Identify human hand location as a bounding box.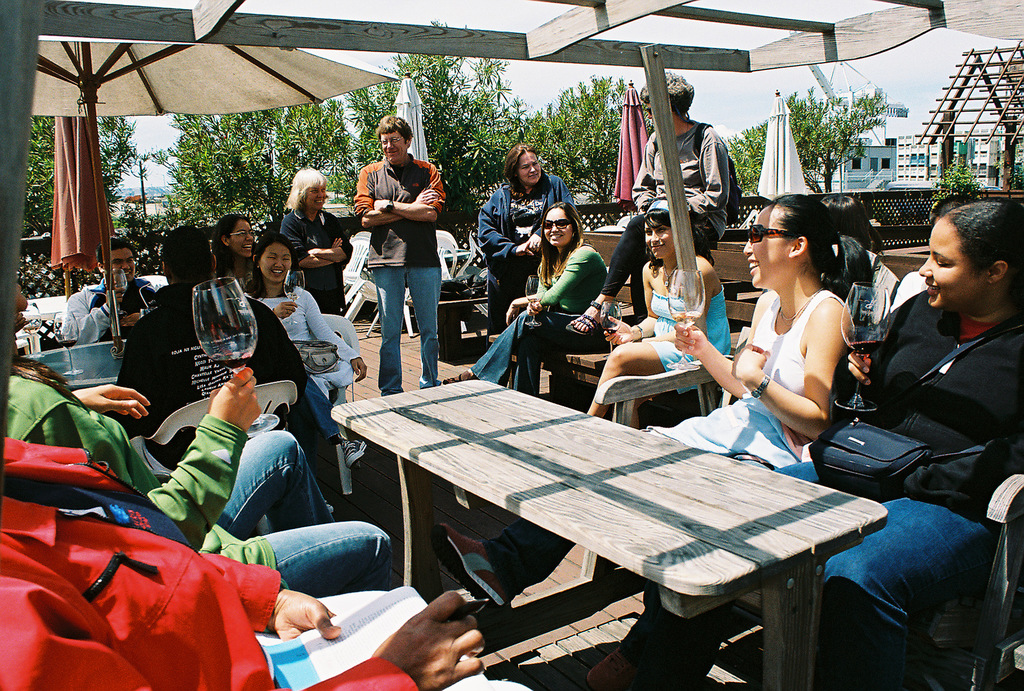
[x1=504, y1=302, x2=521, y2=328].
